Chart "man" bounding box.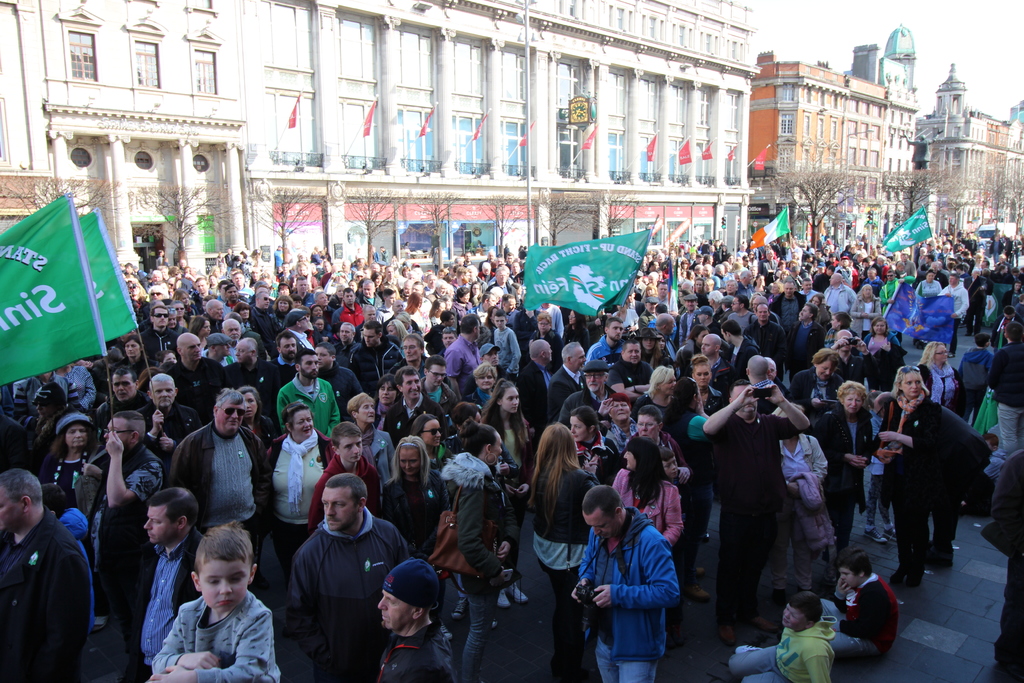
Charted: bbox(127, 363, 202, 450).
